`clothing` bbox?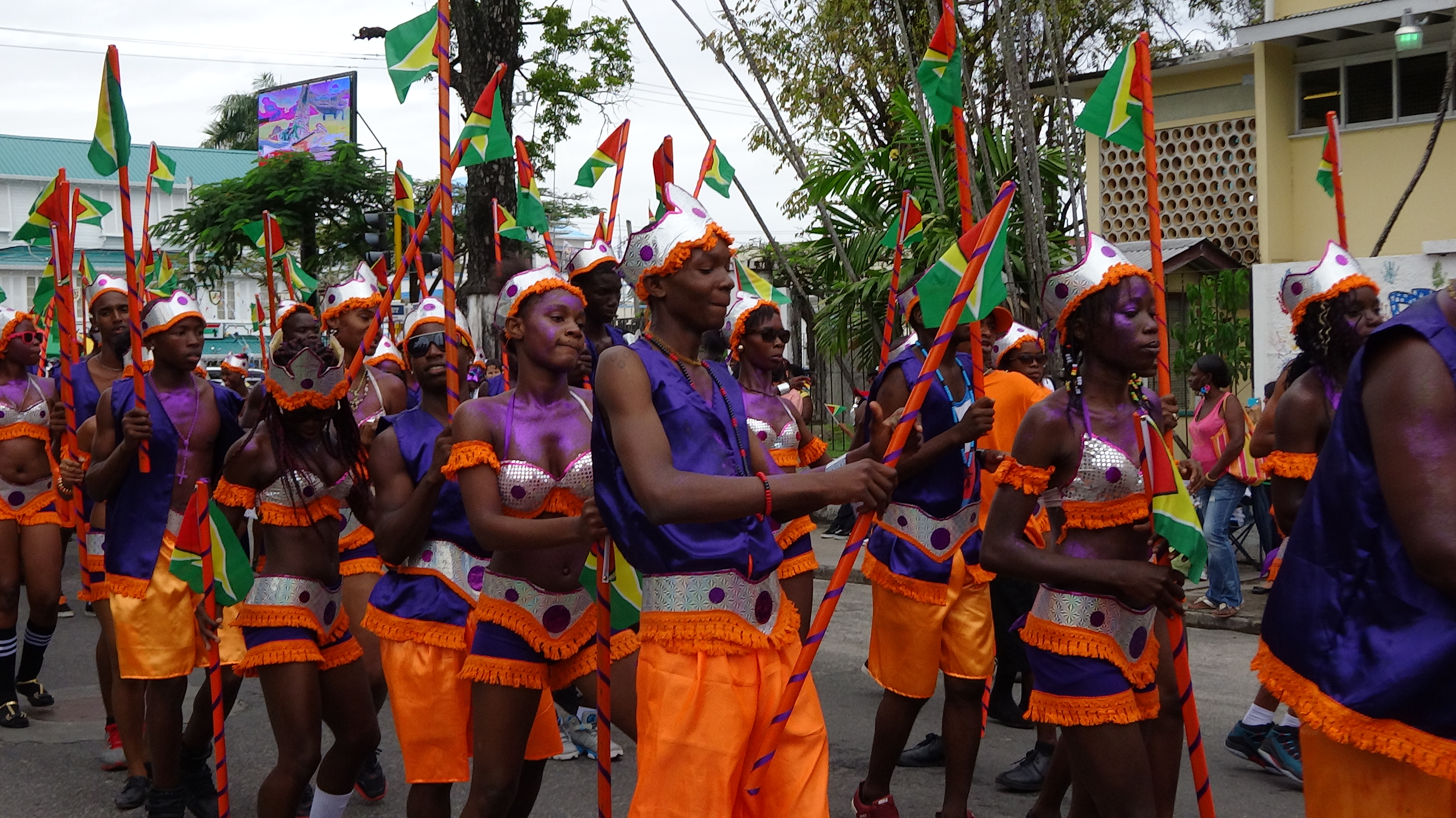
[left=131, top=130, right=191, bottom=225]
